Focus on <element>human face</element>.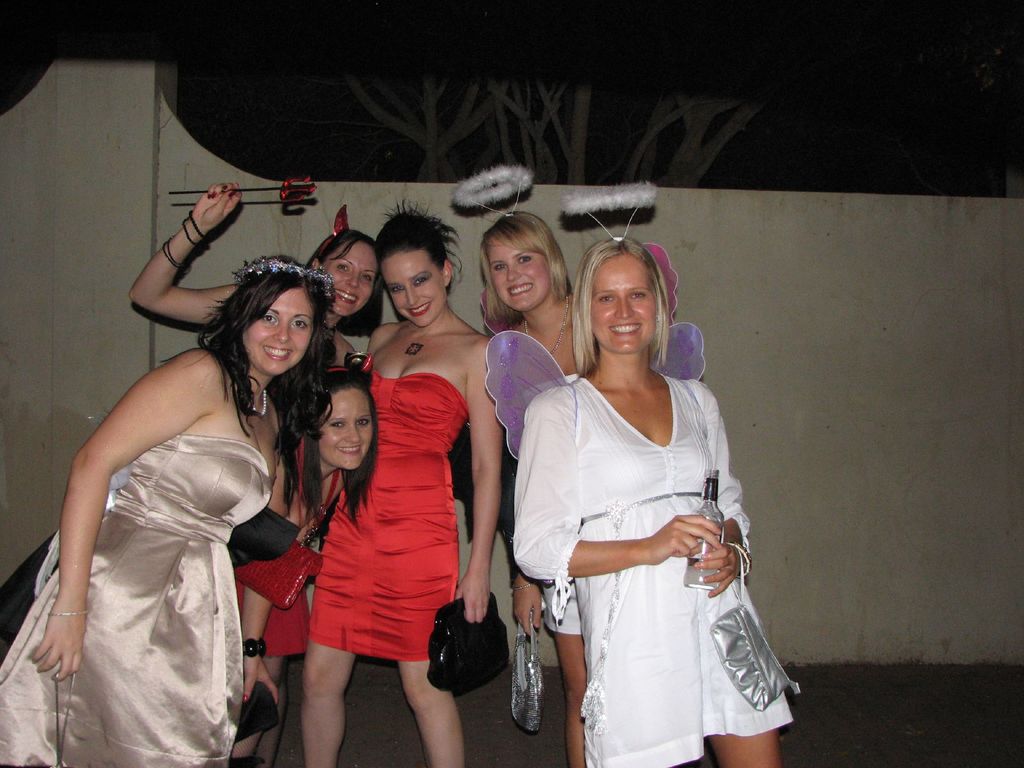
Focused at x1=324, y1=242, x2=381, y2=321.
